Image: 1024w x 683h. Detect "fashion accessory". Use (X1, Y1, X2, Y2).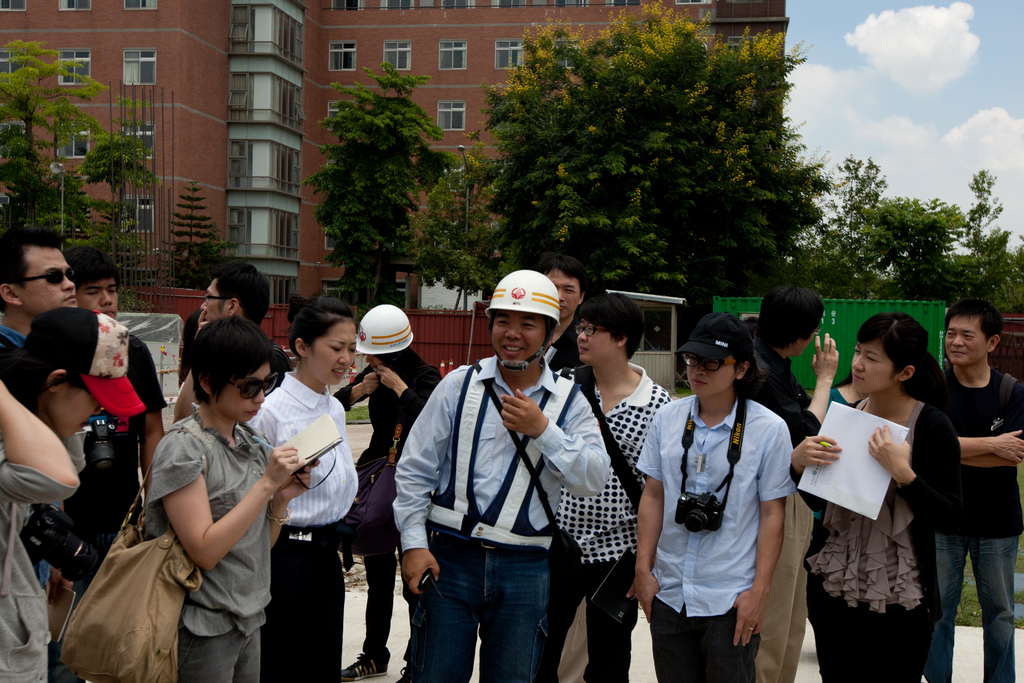
(26, 311, 147, 418).
